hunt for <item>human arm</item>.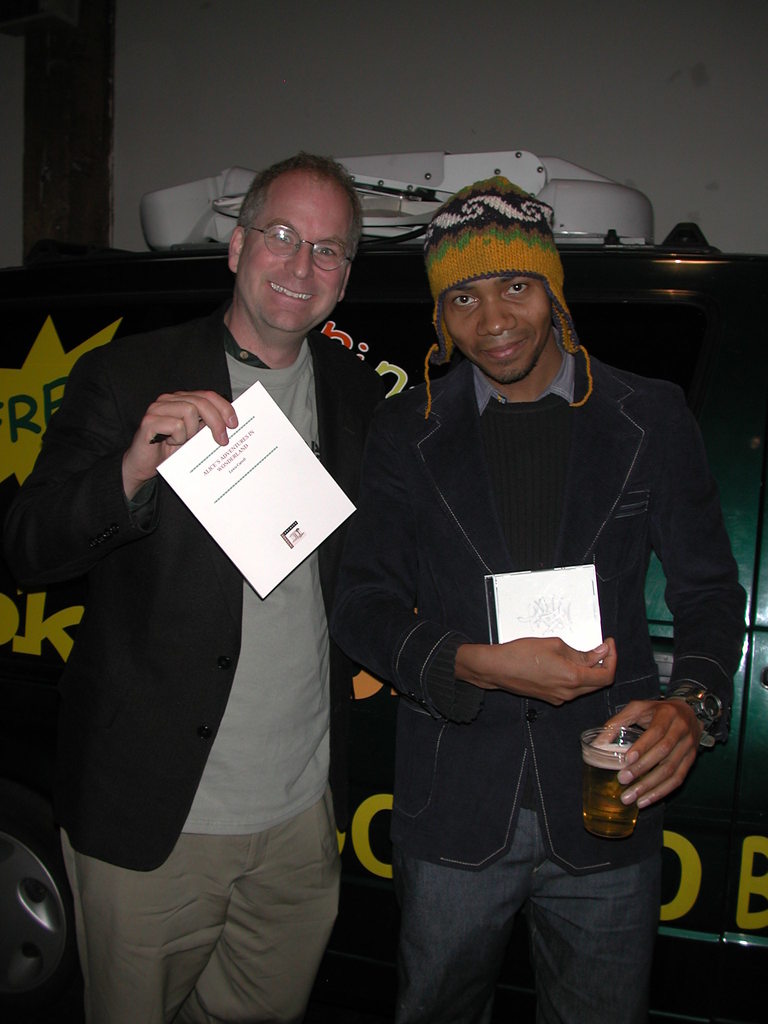
Hunted down at l=589, t=387, r=749, b=812.
